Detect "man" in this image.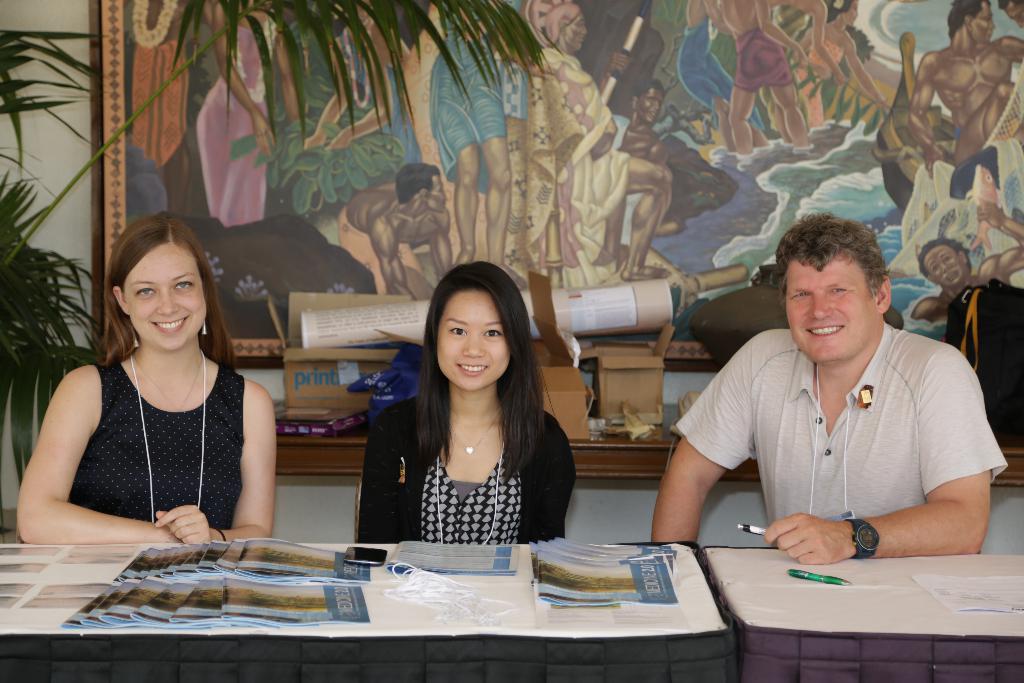
Detection: l=910, t=201, r=1023, b=325.
